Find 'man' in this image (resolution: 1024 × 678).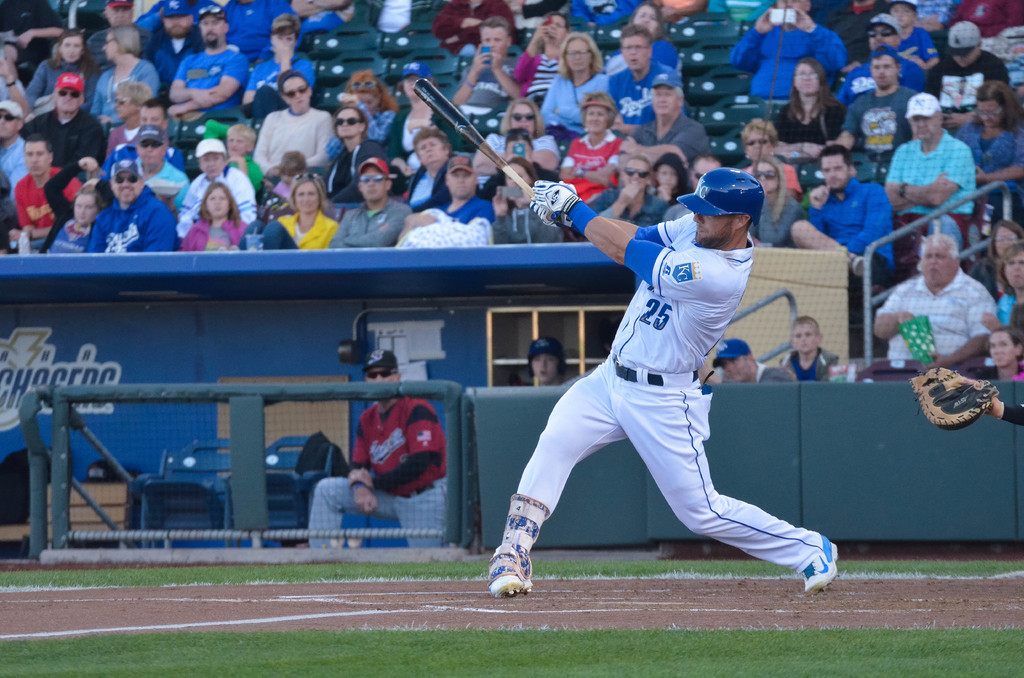
BBox(90, 0, 150, 67).
